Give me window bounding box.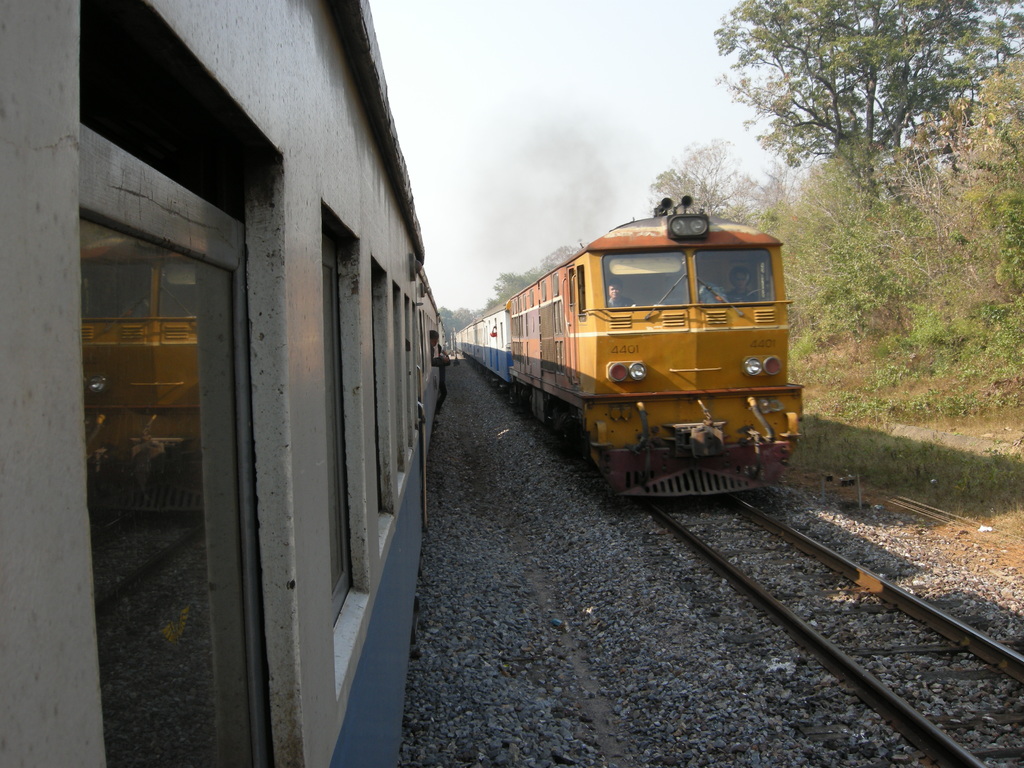
l=80, t=180, r=220, b=563.
